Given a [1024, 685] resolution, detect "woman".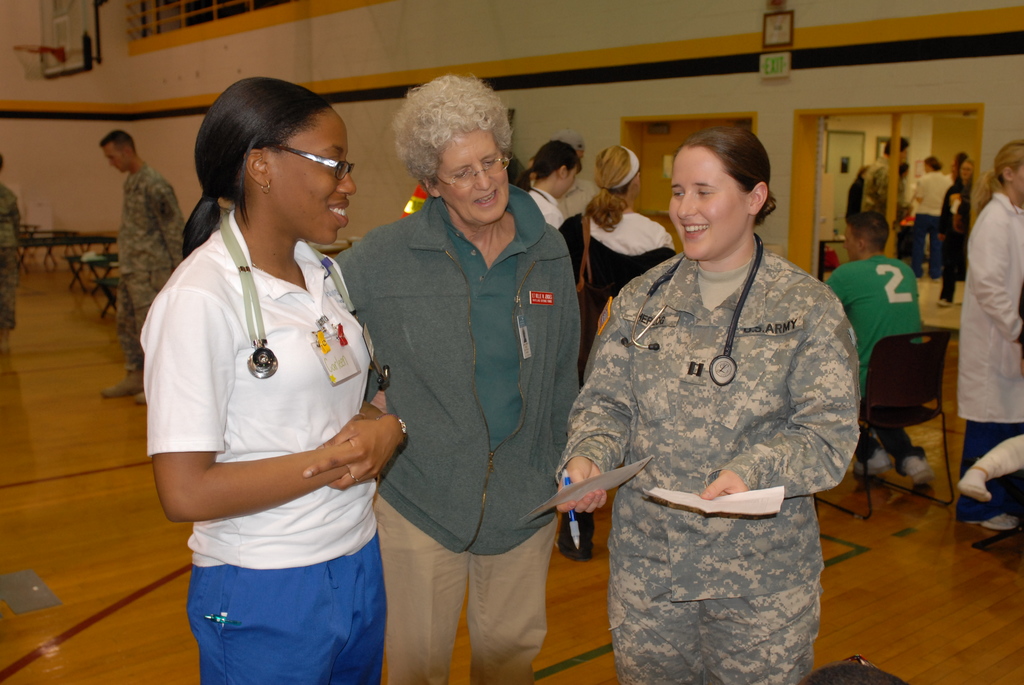
bbox(334, 70, 584, 684).
